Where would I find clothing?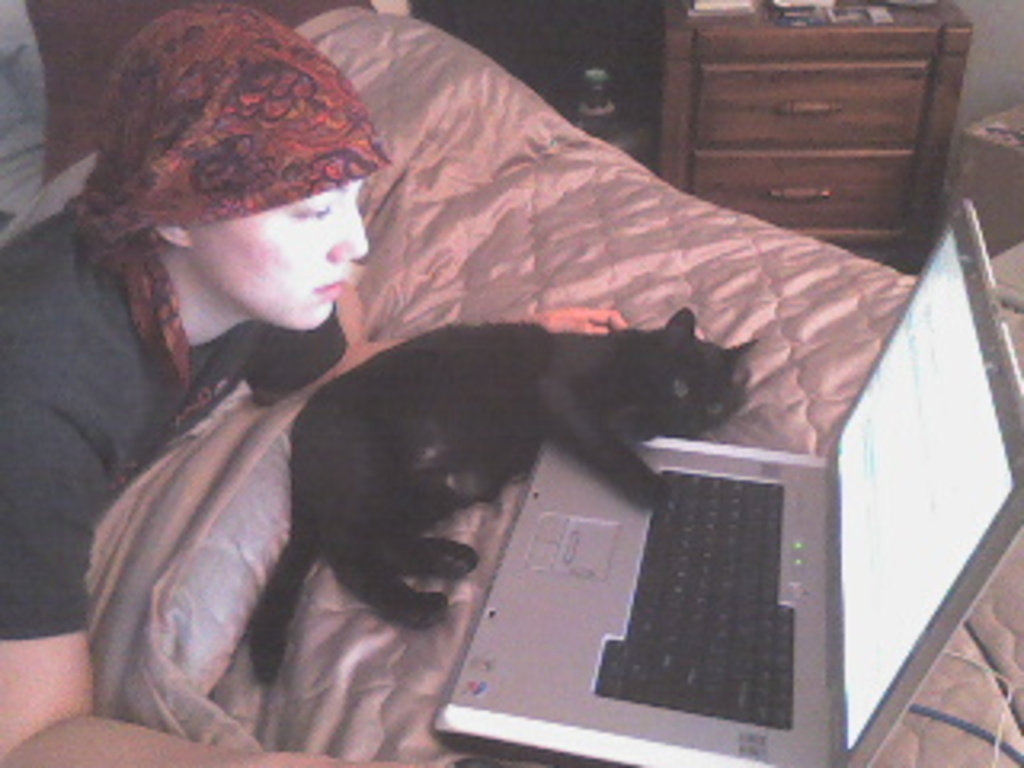
At [0,211,349,643].
